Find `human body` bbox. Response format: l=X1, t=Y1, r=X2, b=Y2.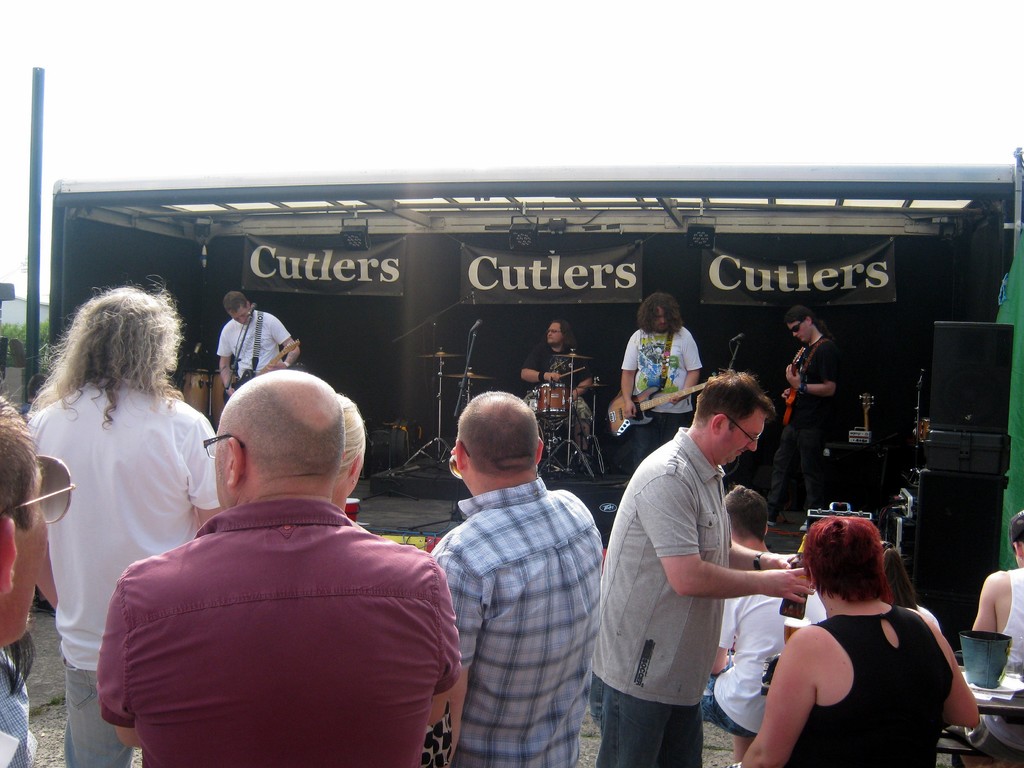
l=515, t=309, r=581, b=436.
